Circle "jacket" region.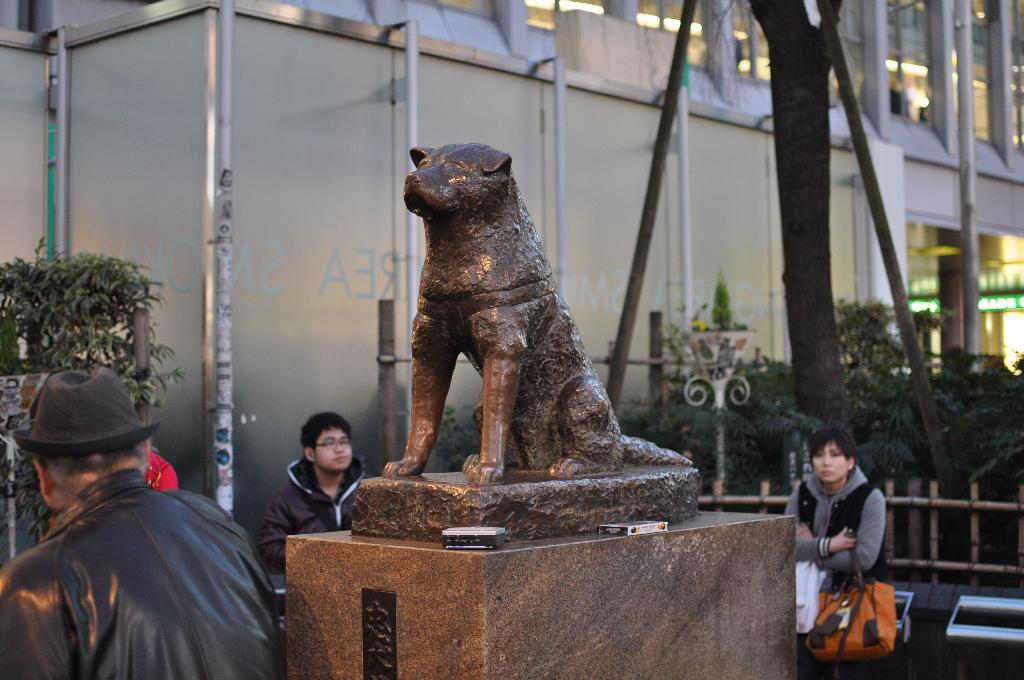
Region: detection(0, 426, 288, 679).
